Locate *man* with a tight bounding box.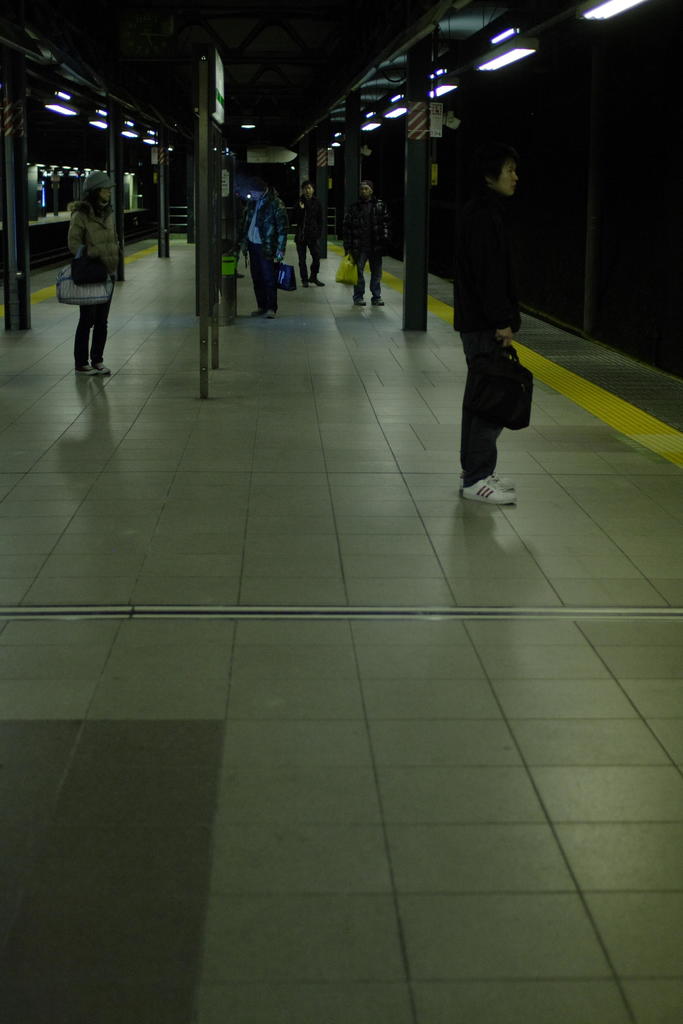
(x1=294, y1=184, x2=324, y2=289).
